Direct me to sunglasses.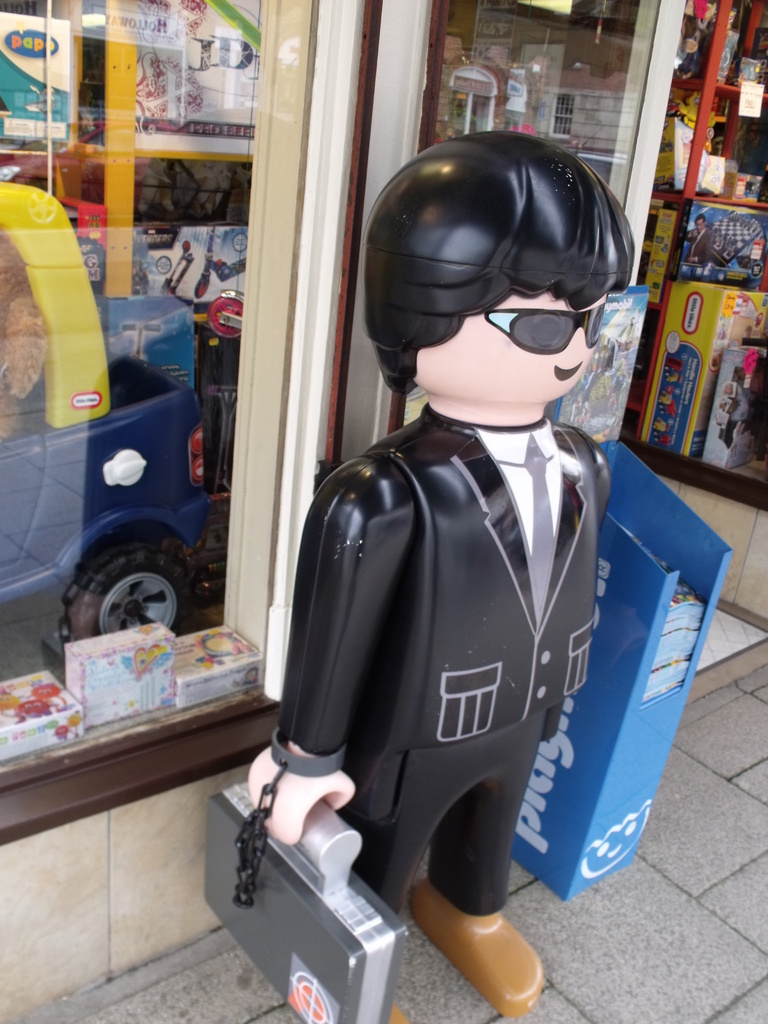
Direction: rect(481, 305, 607, 353).
